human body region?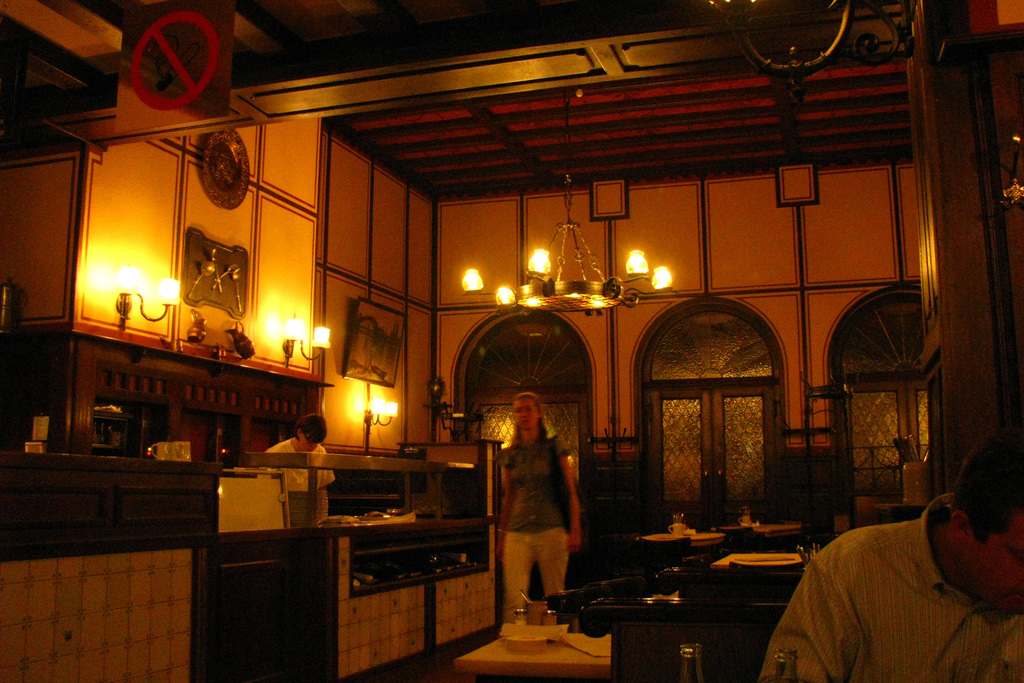
262/416/334/522
